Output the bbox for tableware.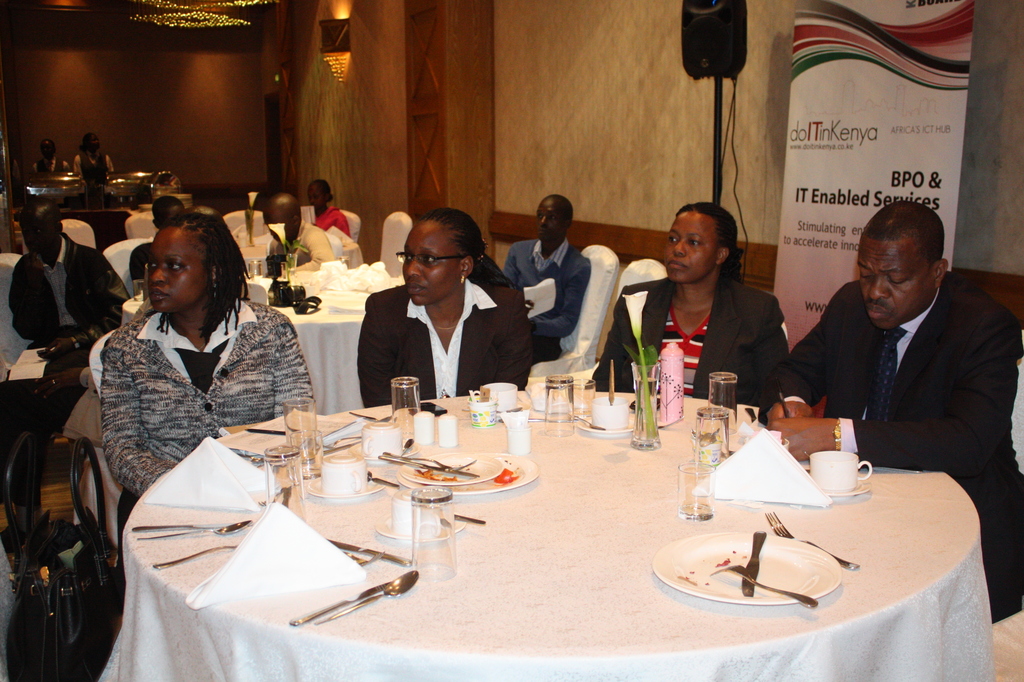
box=[366, 474, 398, 491].
